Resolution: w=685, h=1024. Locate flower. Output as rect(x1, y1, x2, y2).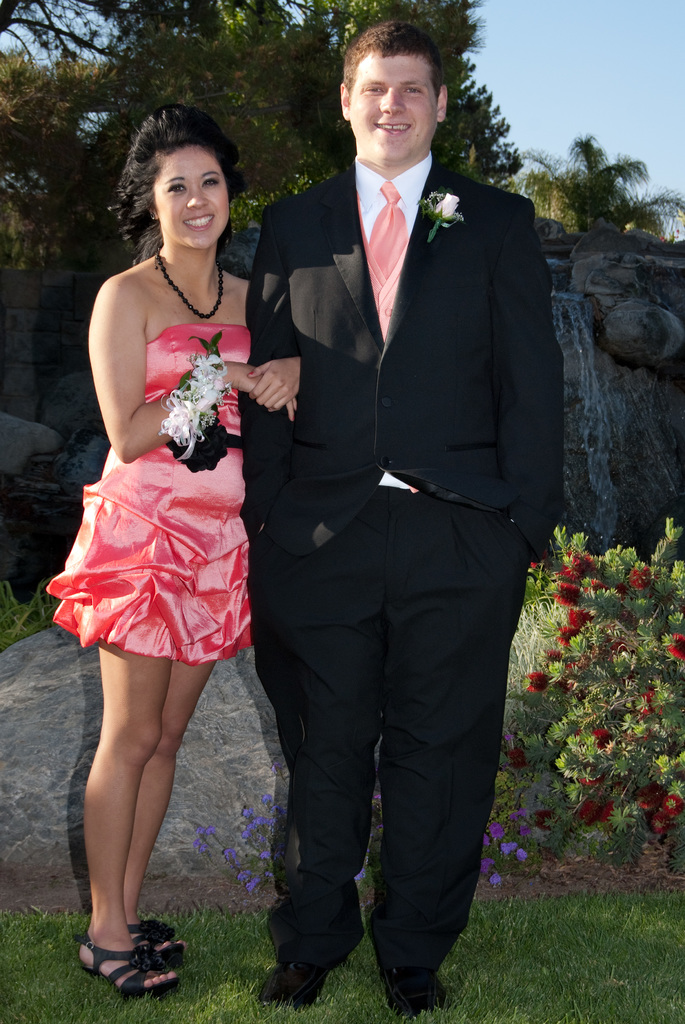
rect(526, 669, 551, 691).
